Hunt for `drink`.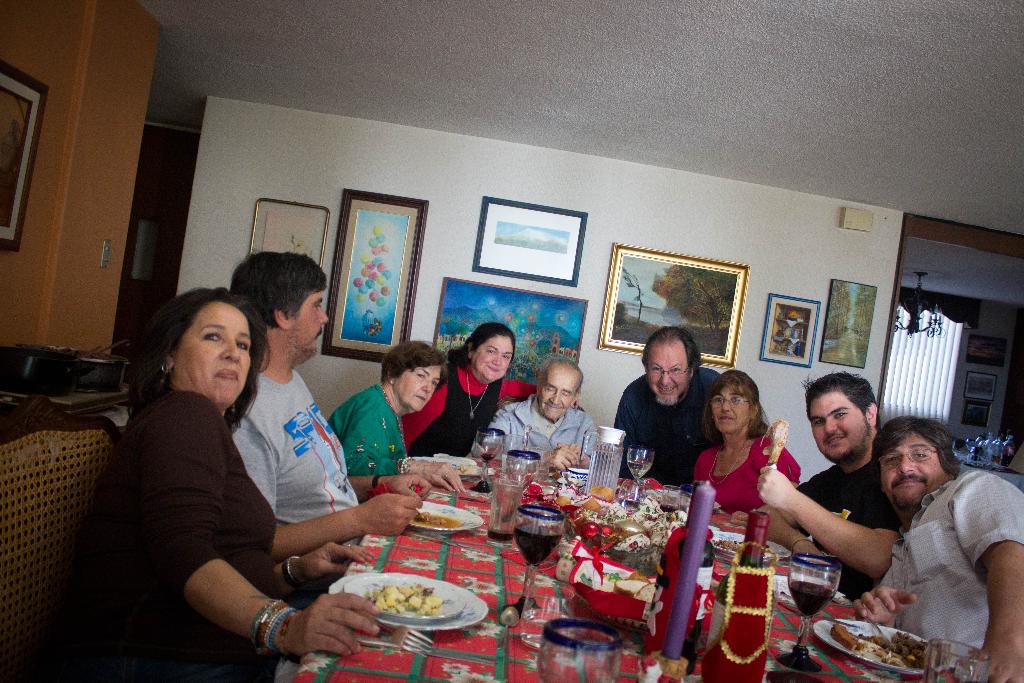
Hunted down at 522 607 569 646.
